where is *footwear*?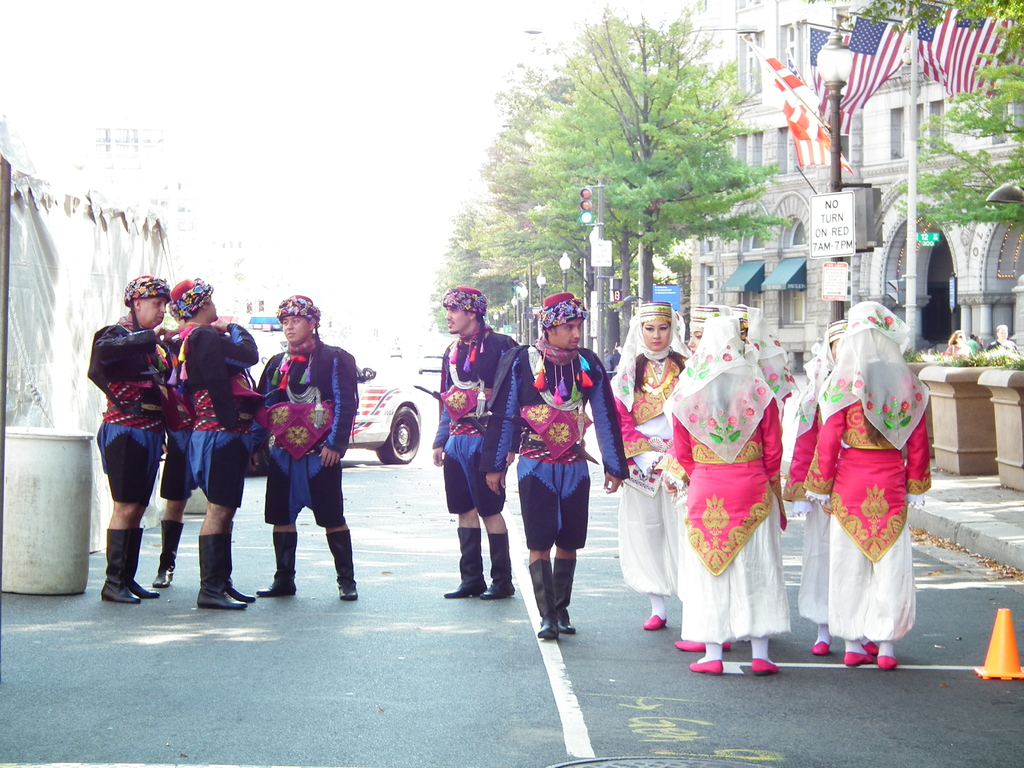
872,650,900,669.
